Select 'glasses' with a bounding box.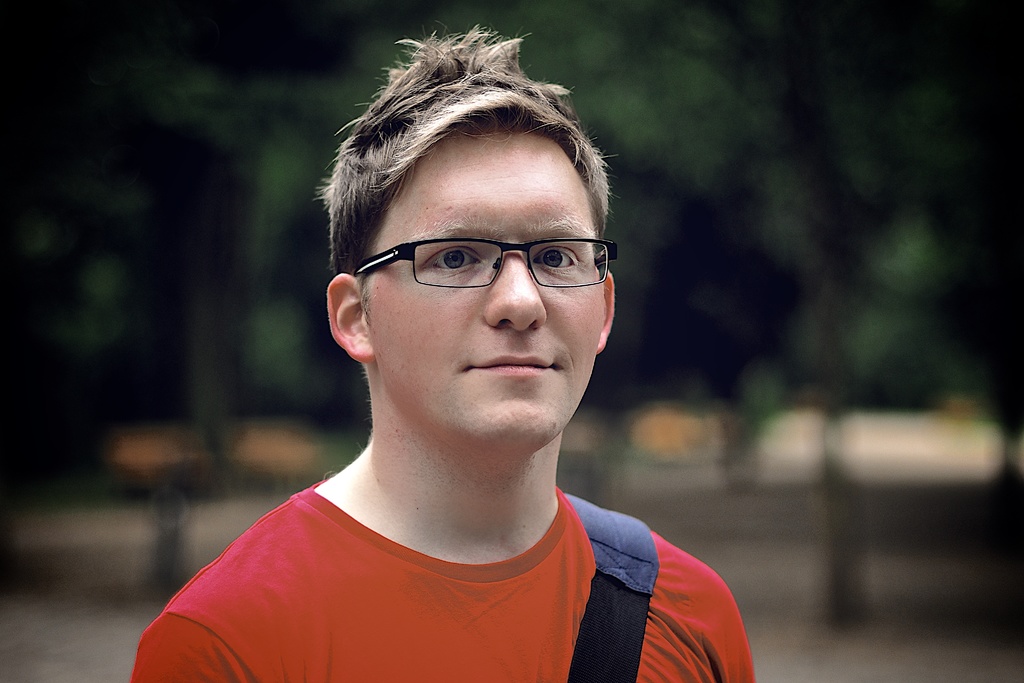
<region>350, 237, 618, 287</region>.
